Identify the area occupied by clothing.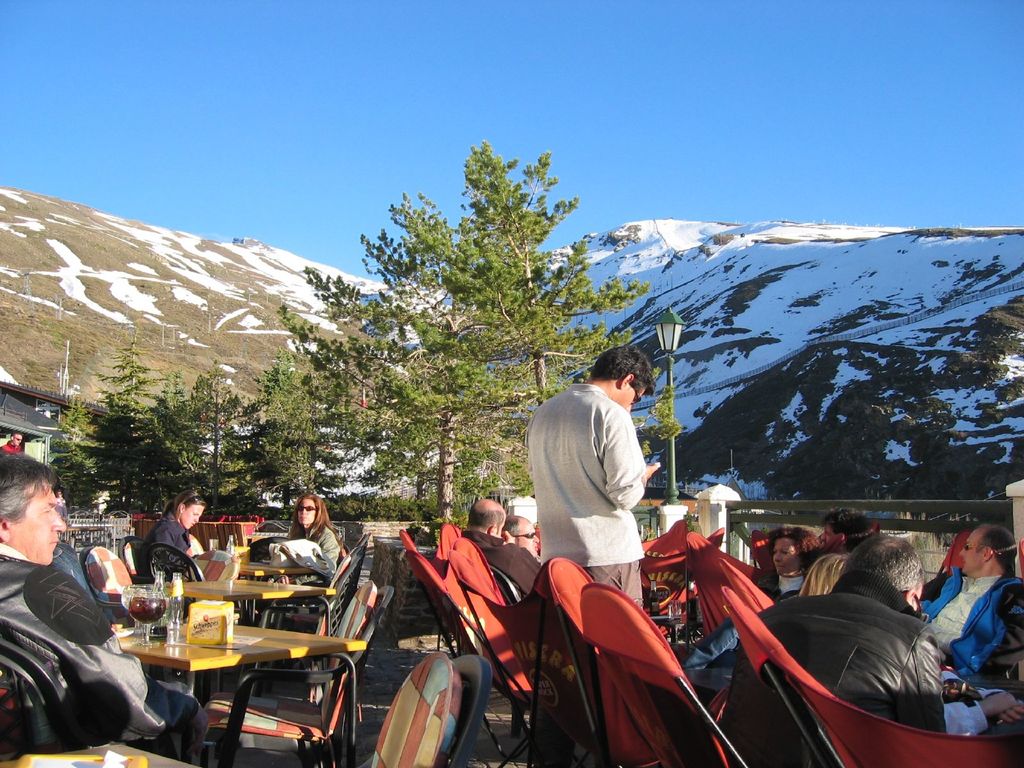
Area: detection(815, 552, 852, 595).
